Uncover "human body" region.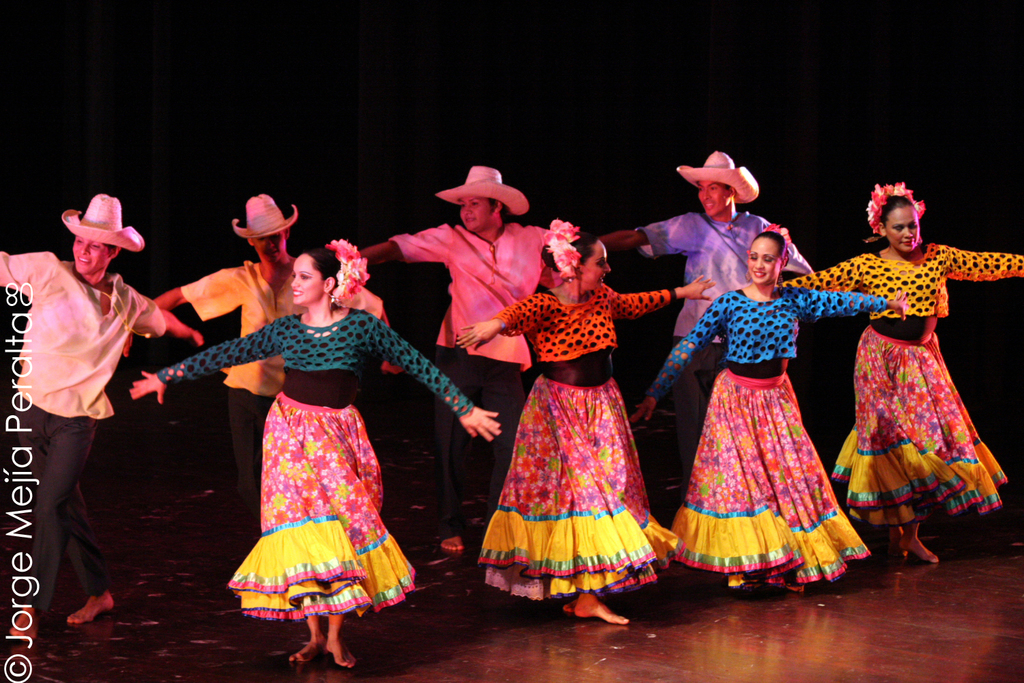
Uncovered: (127, 309, 504, 667).
